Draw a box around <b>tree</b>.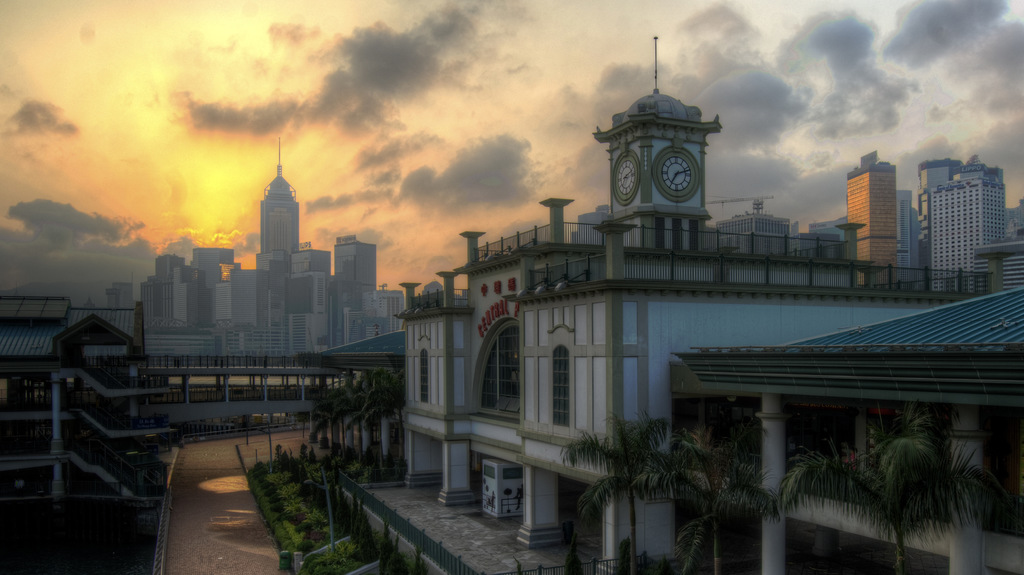
left=672, top=426, right=780, bottom=574.
